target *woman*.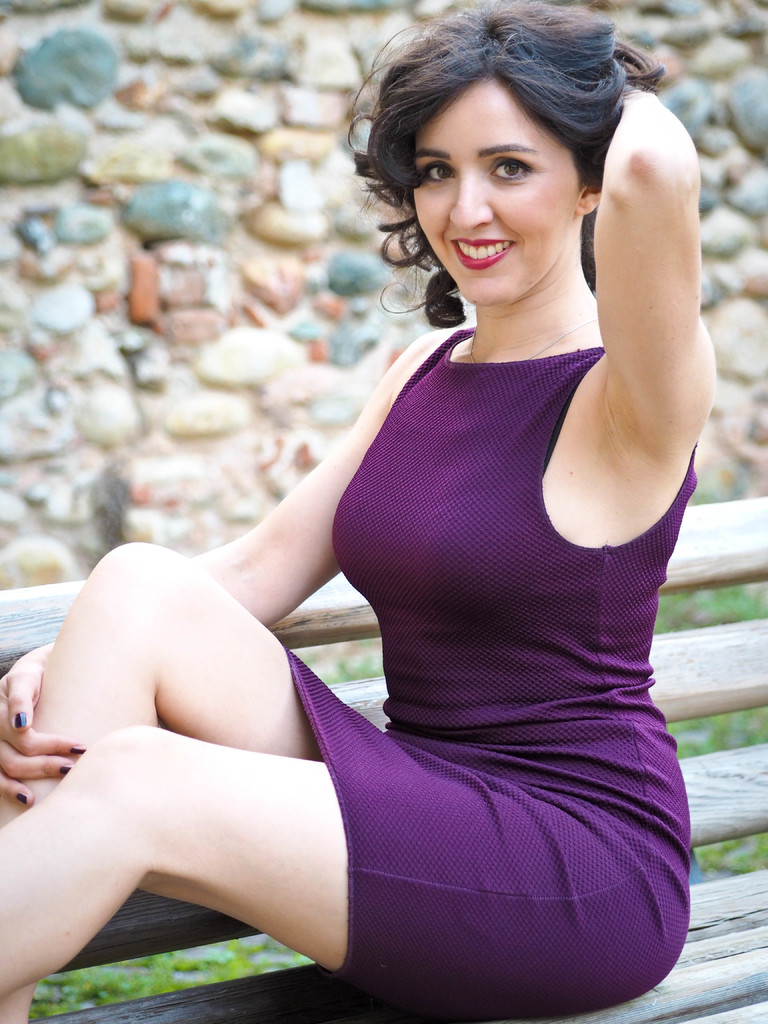
Target region: {"left": 84, "top": 6, "right": 756, "bottom": 1022}.
